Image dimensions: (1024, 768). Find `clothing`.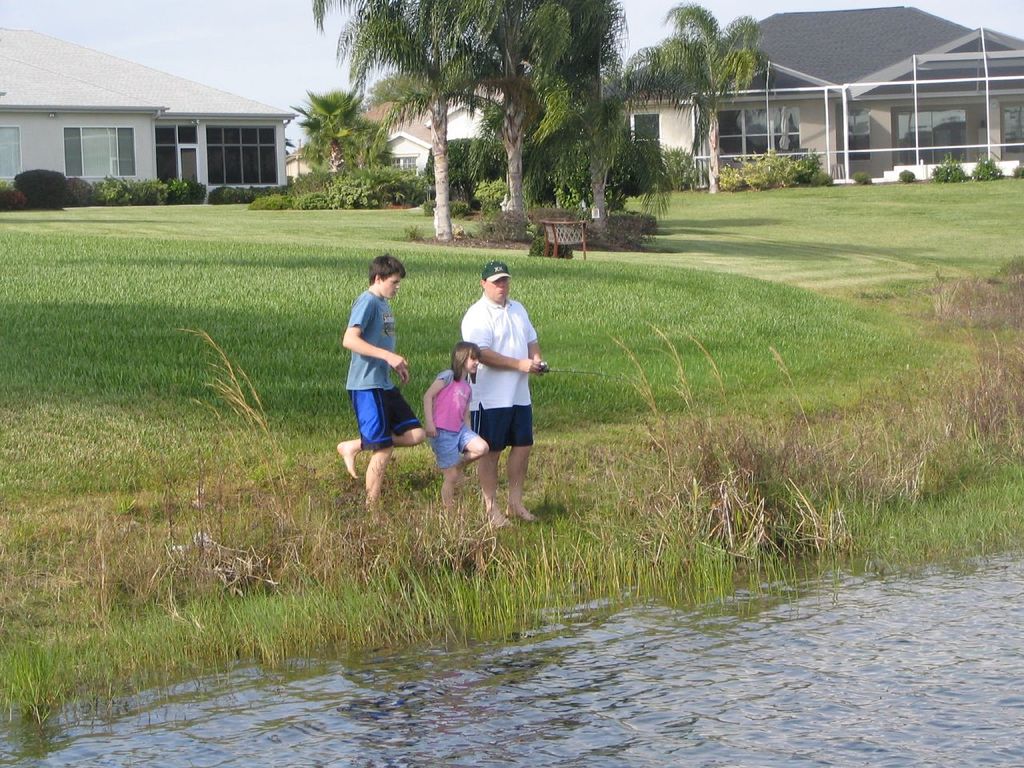
x1=461, y1=290, x2=541, y2=451.
